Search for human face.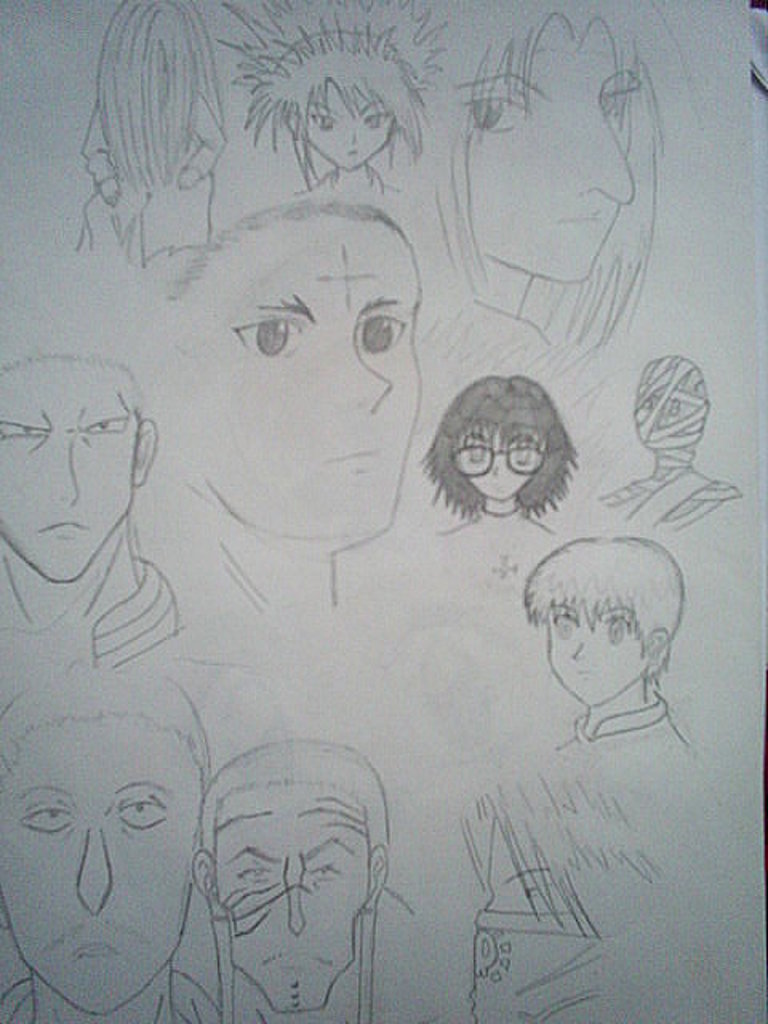
Found at x1=477, y1=816, x2=678, y2=1019.
